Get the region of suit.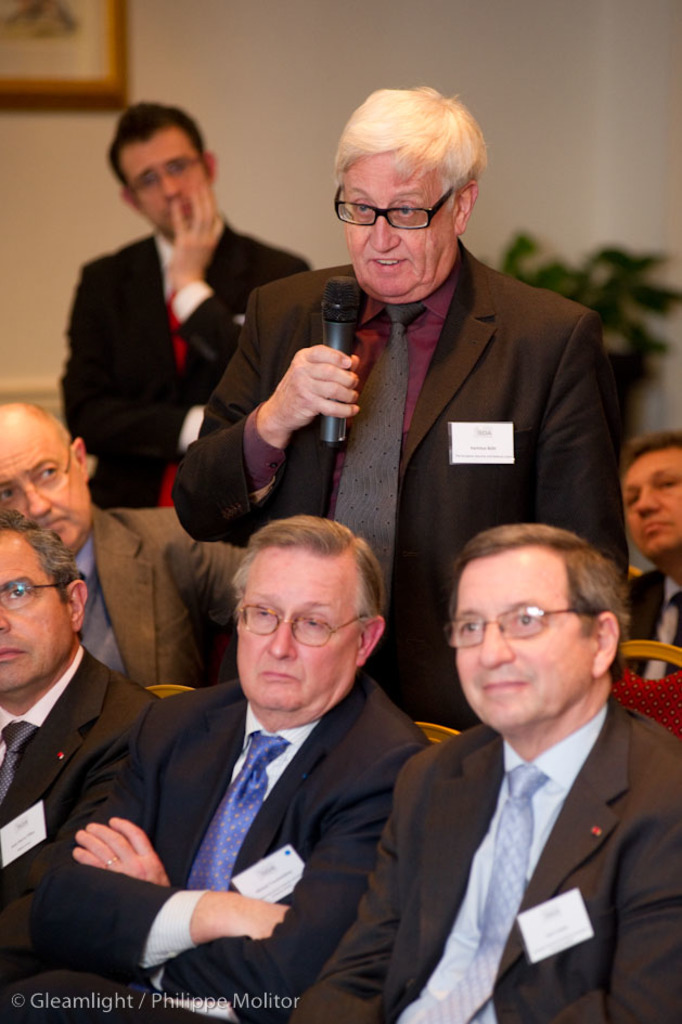
{"left": 75, "top": 608, "right": 436, "bottom": 991}.
